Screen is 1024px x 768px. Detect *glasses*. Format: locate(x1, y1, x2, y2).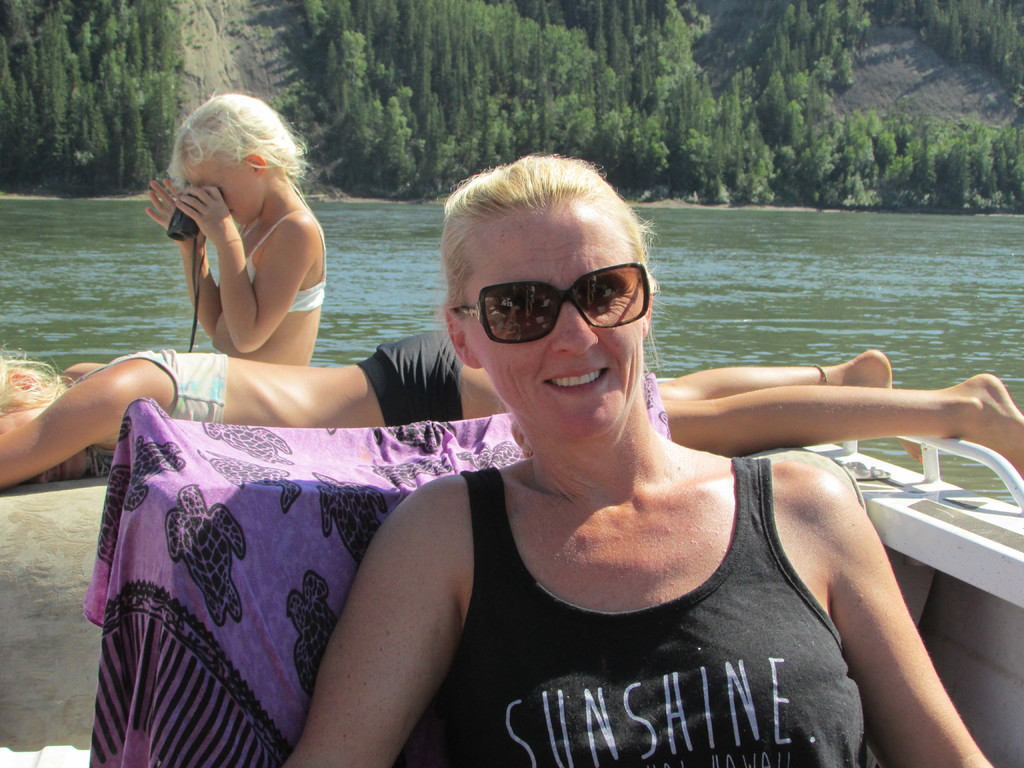
locate(444, 257, 663, 343).
